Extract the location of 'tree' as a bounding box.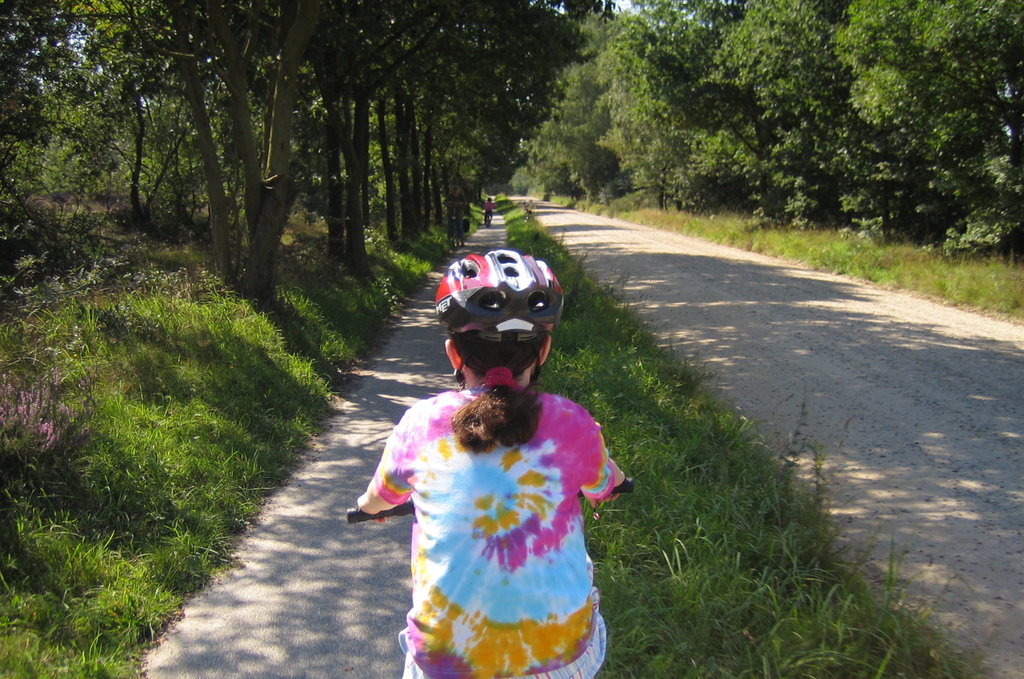
(x1=470, y1=9, x2=584, y2=180).
